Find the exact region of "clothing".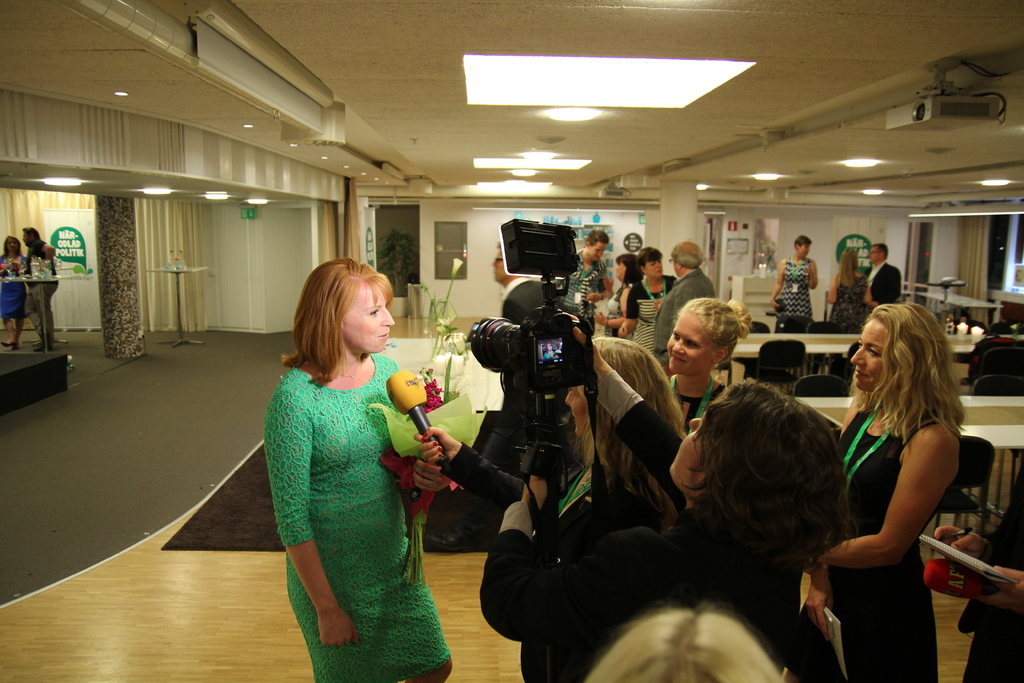
Exact region: 819 408 942 682.
